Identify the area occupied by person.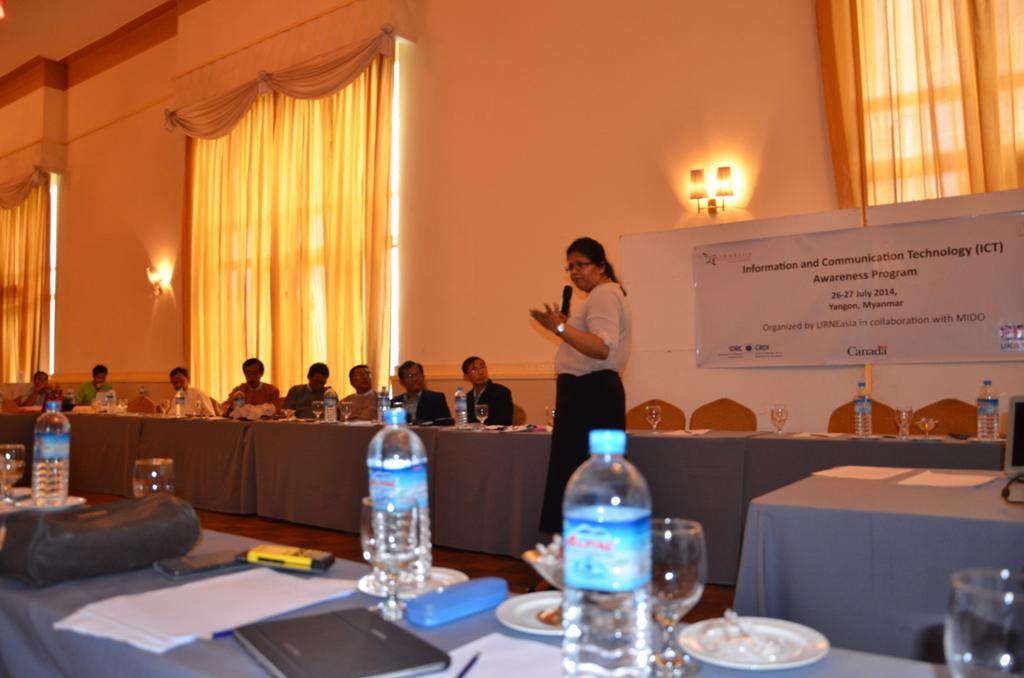
Area: {"x1": 335, "y1": 363, "x2": 388, "y2": 429}.
